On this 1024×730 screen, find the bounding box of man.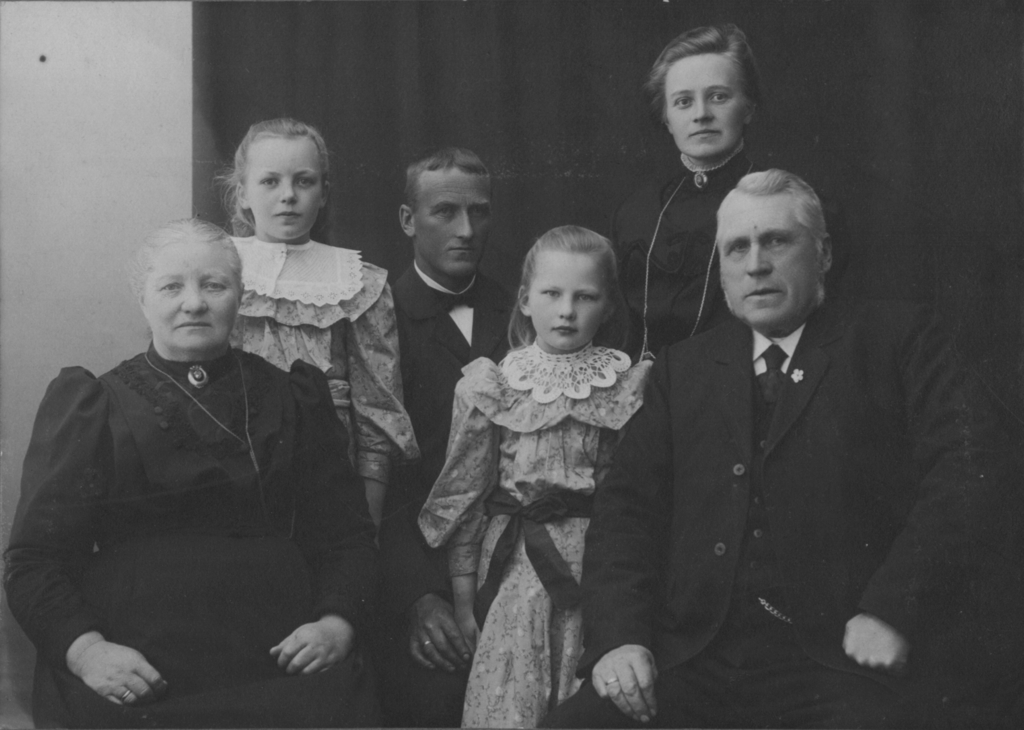
Bounding box: crop(582, 168, 1012, 722).
